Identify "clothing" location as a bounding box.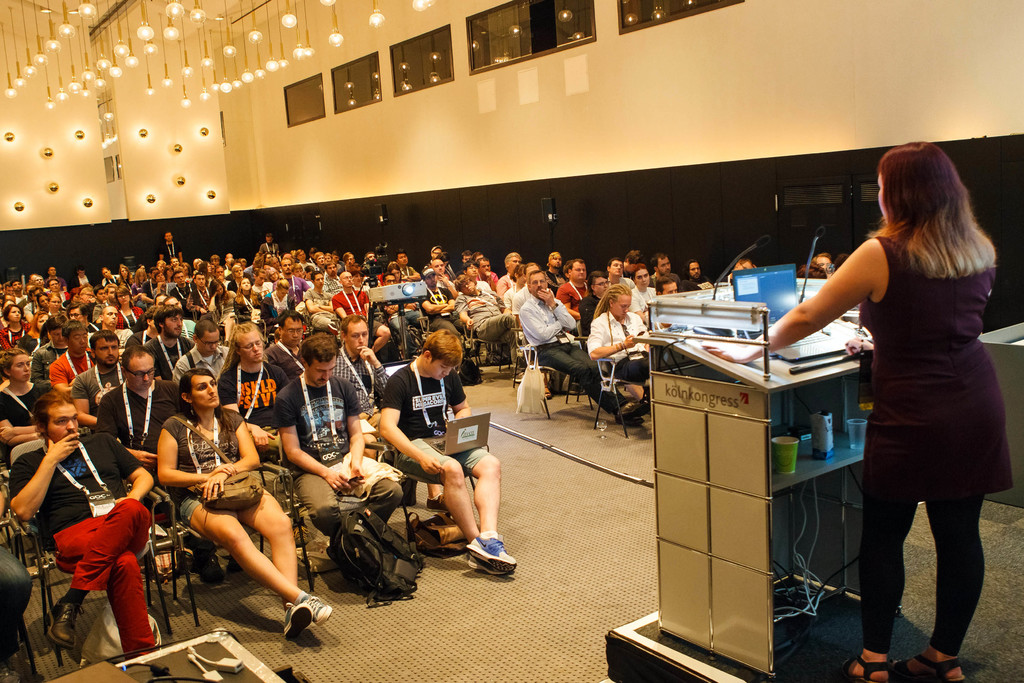
pyautogui.locateOnScreen(161, 239, 179, 263).
